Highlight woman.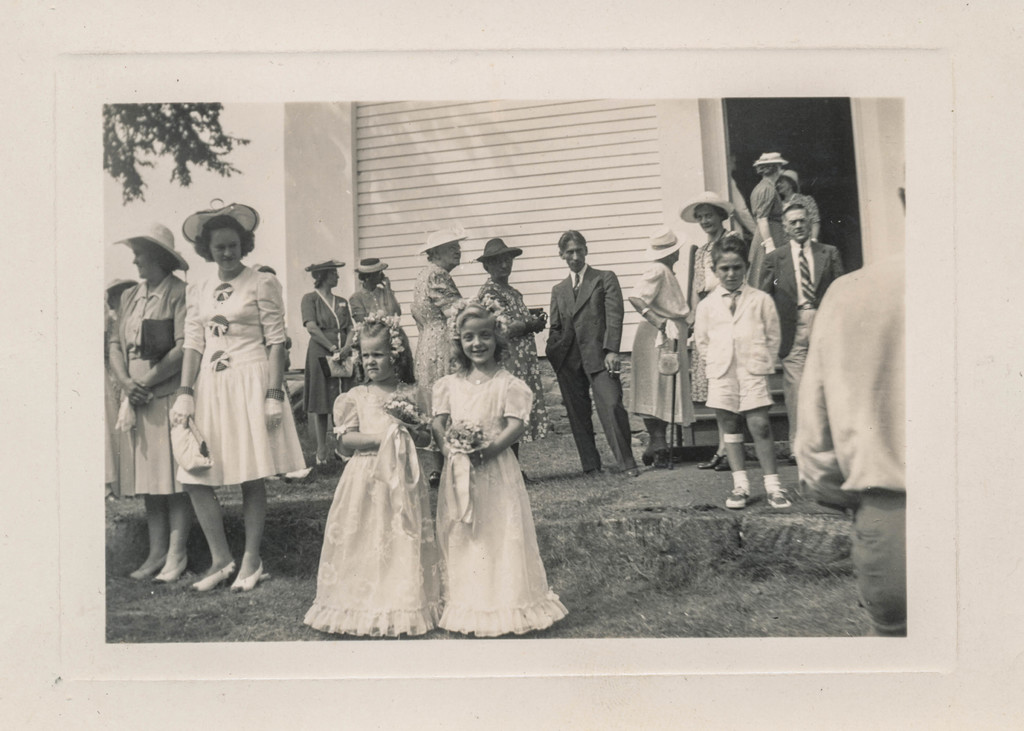
Highlighted region: [147, 213, 299, 586].
